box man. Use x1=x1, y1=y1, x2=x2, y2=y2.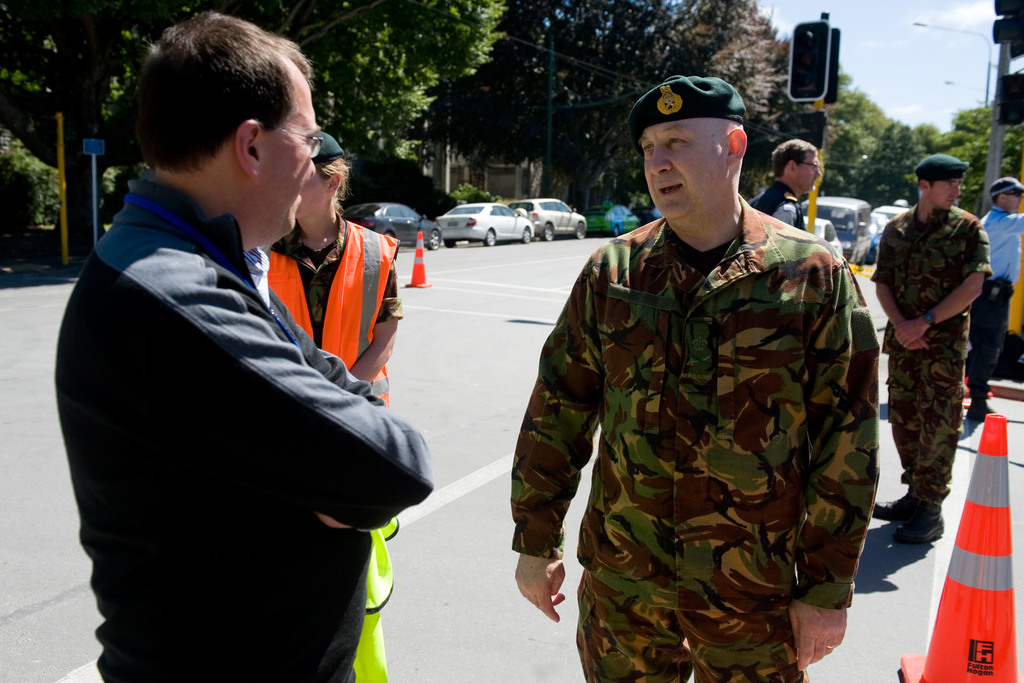
x1=56, y1=14, x2=433, y2=682.
